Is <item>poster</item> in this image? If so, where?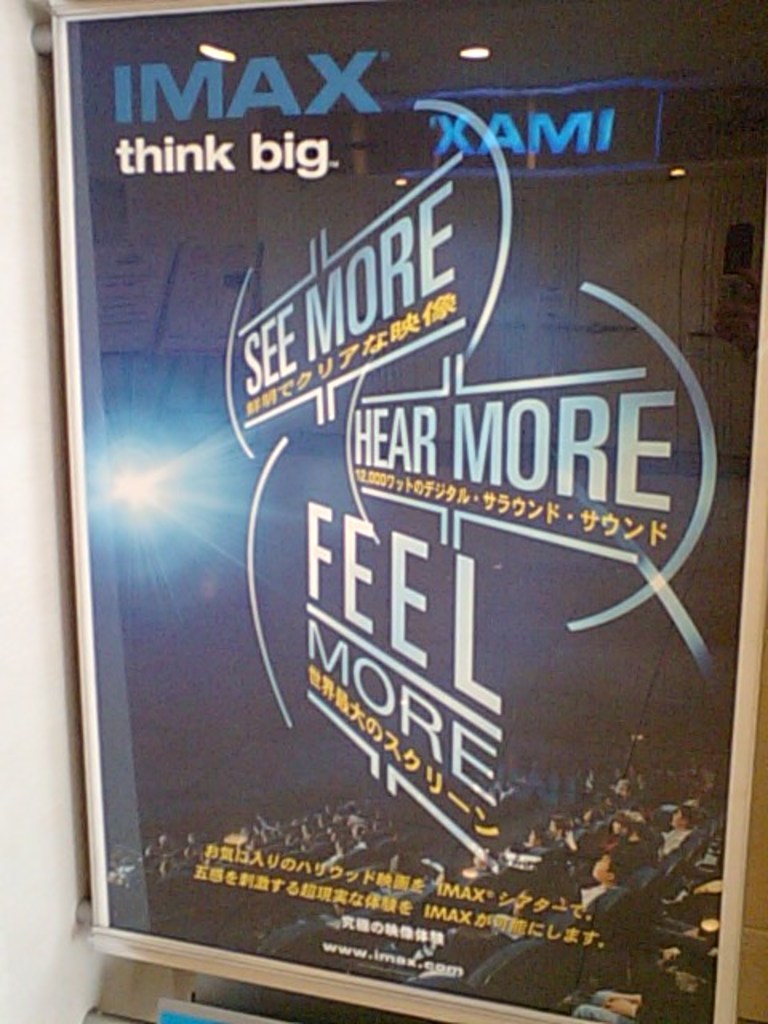
Yes, at {"left": 54, "top": 0, "right": 766, "bottom": 1022}.
